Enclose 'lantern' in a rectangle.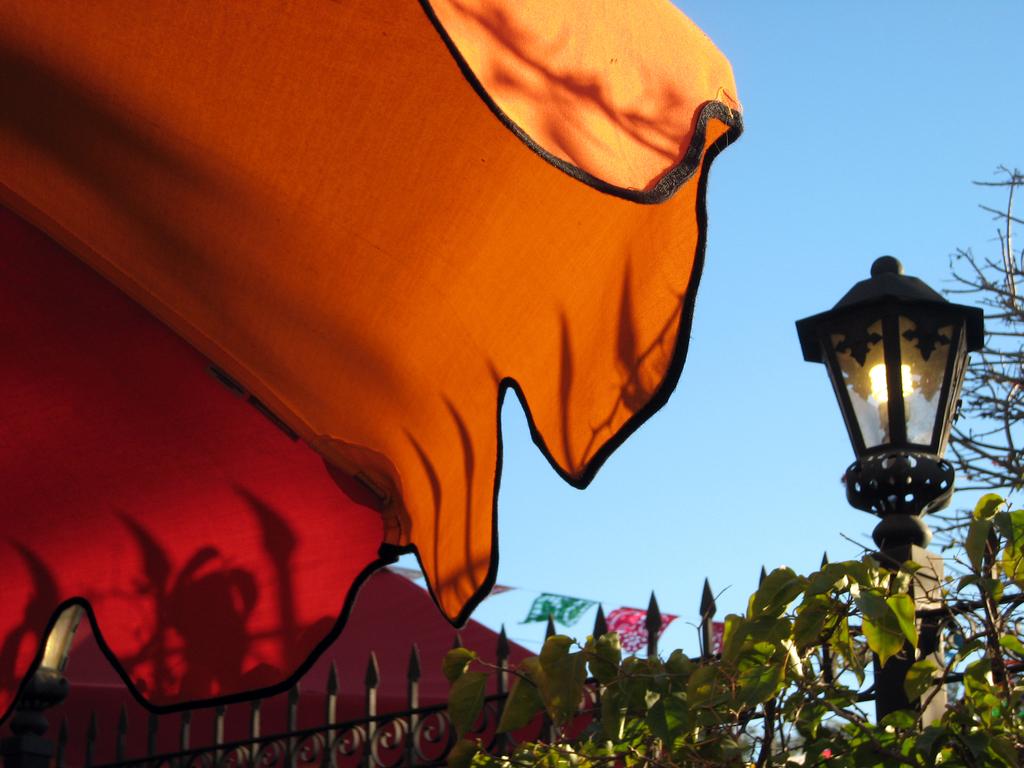
(794, 254, 984, 516).
